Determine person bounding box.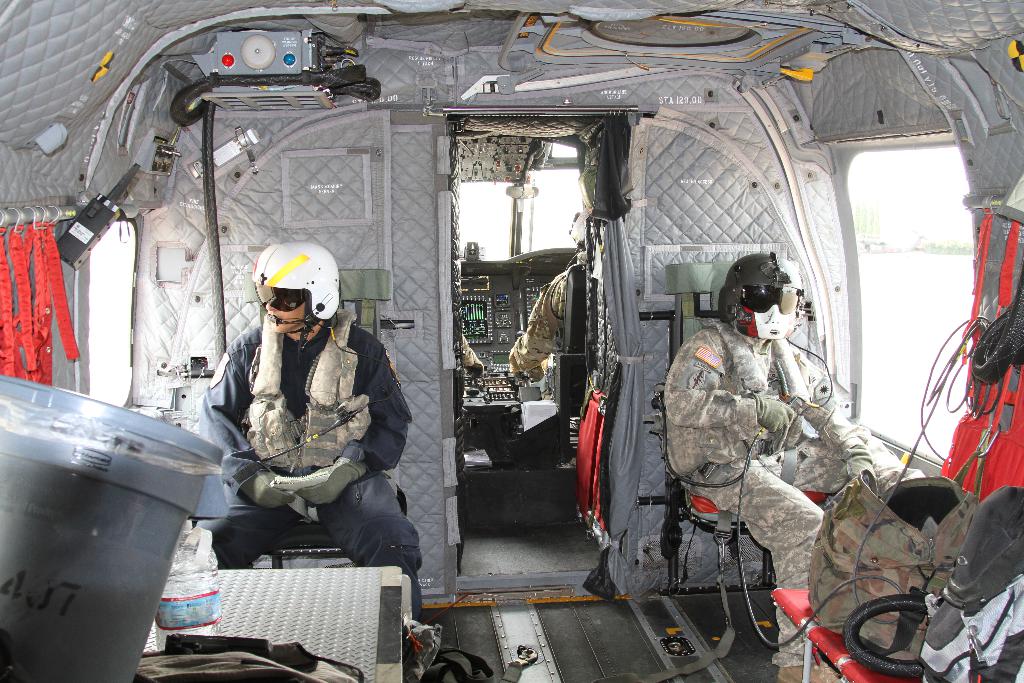
Determined: {"x1": 509, "y1": 207, "x2": 595, "y2": 393}.
